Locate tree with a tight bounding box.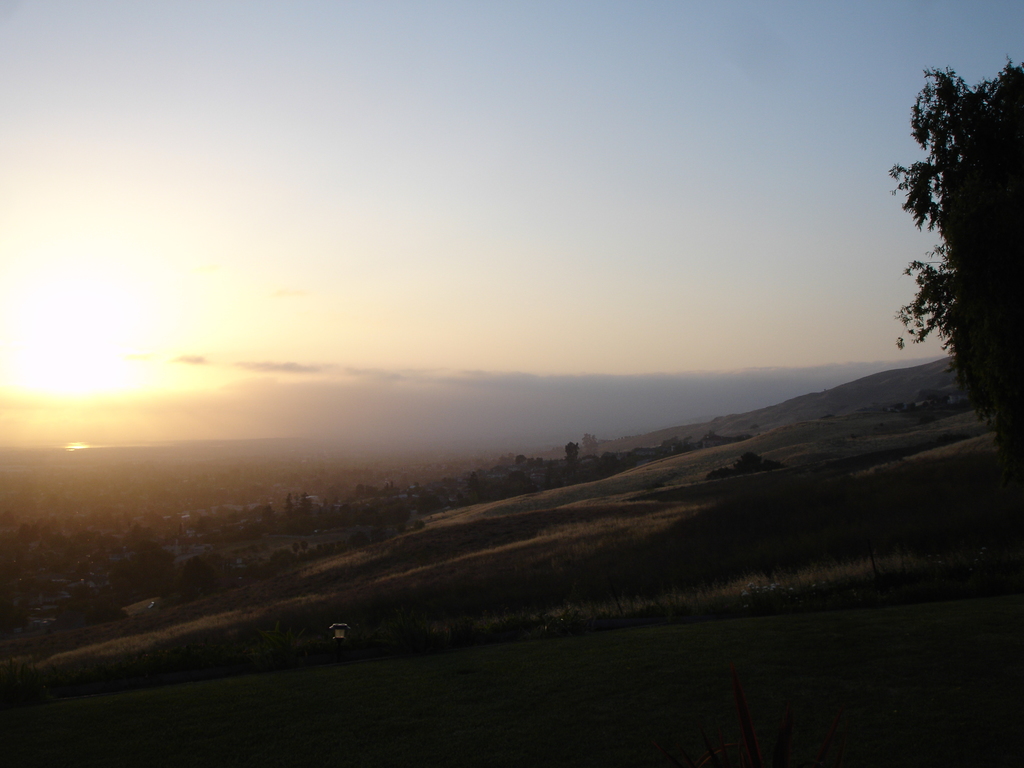
[left=894, top=38, right=1018, bottom=431].
